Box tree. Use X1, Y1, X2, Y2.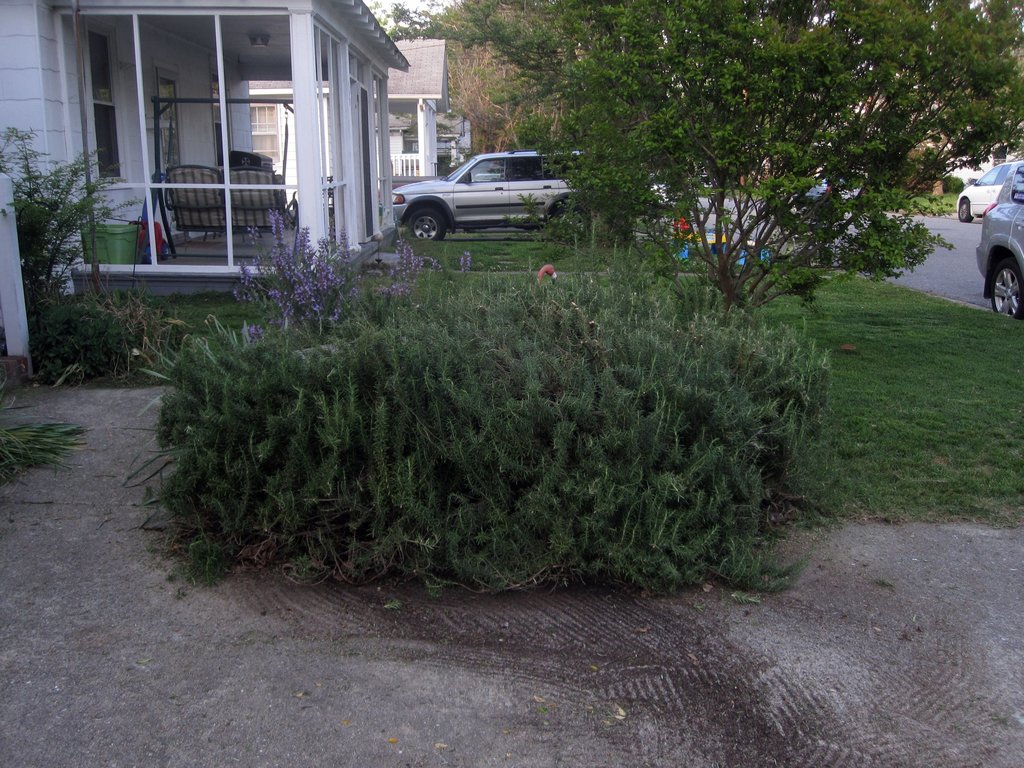
9, 108, 116, 314.
